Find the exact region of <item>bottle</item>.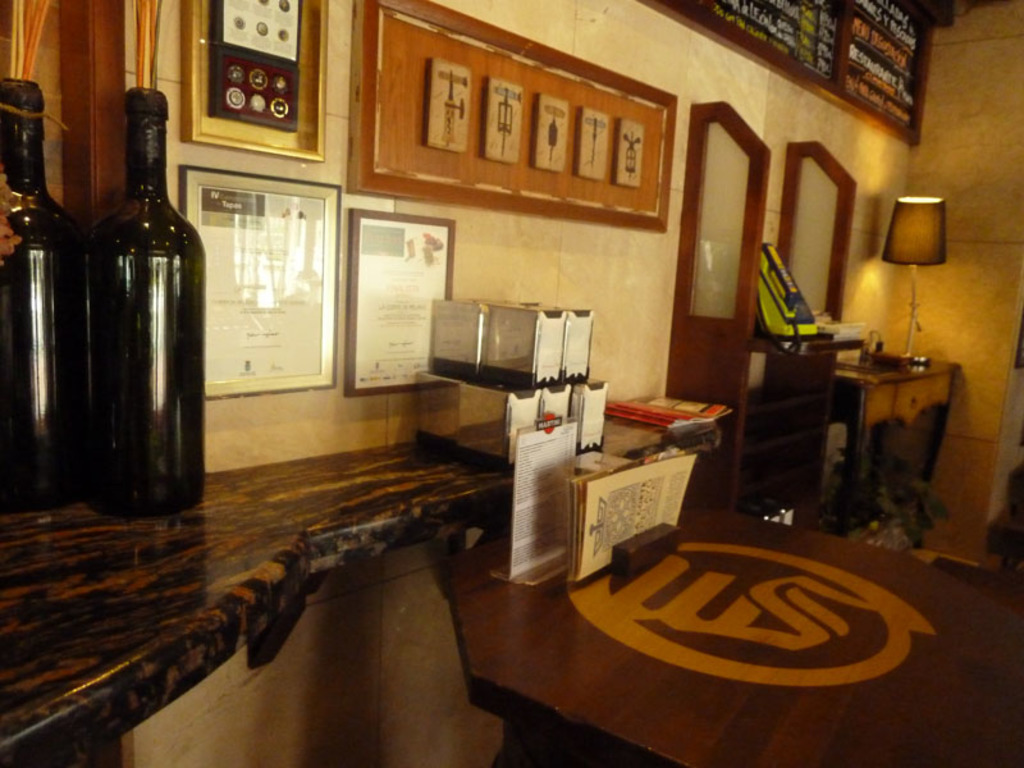
Exact region: pyautogui.locateOnScreen(70, 91, 218, 503).
